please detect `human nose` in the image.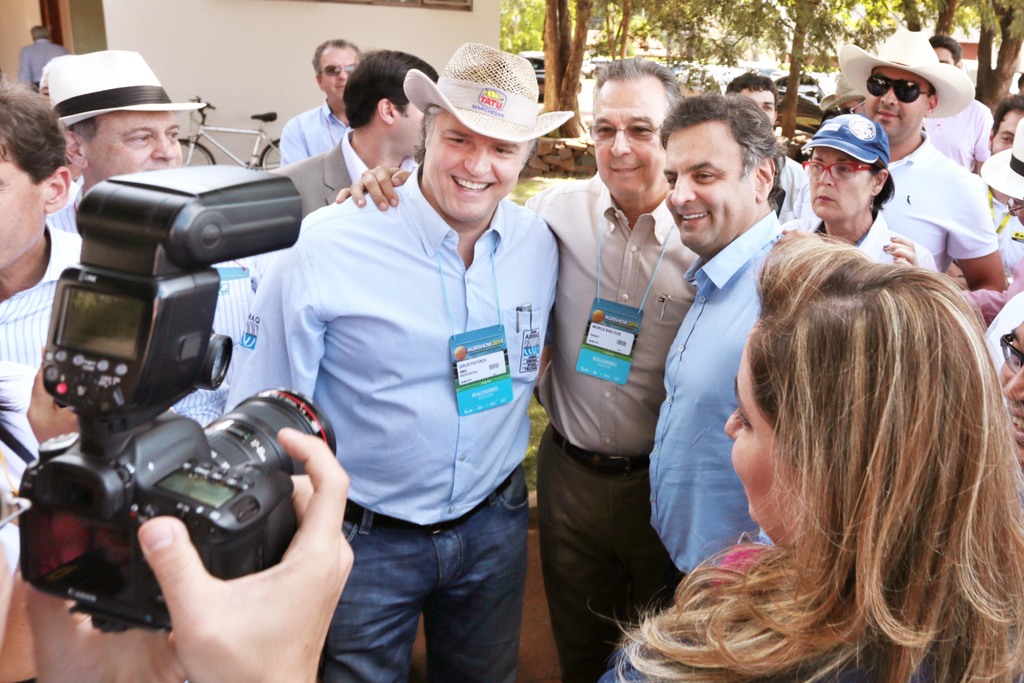
818, 172, 833, 186.
